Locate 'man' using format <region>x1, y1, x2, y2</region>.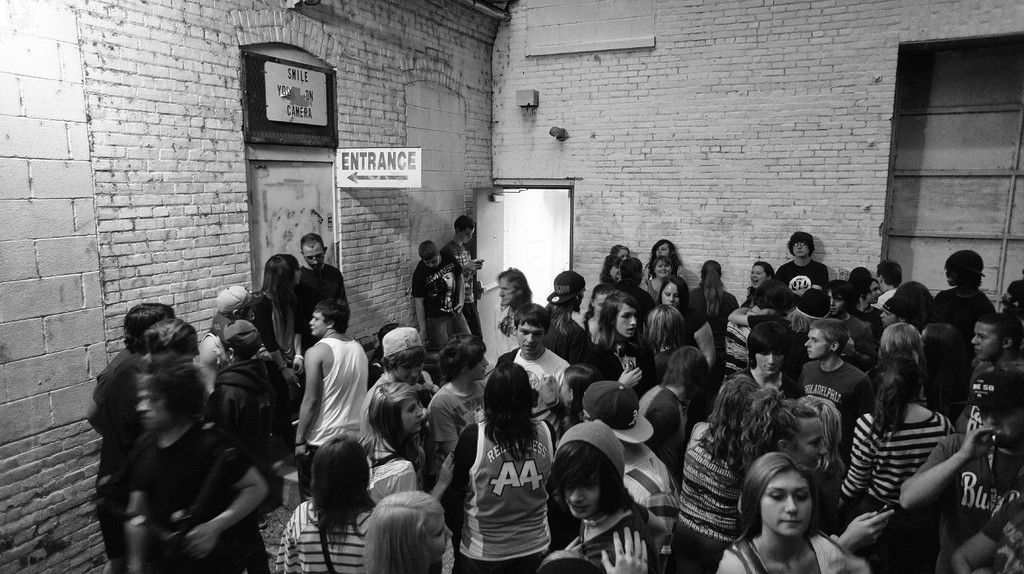
<region>972, 311, 1023, 458</region>.
